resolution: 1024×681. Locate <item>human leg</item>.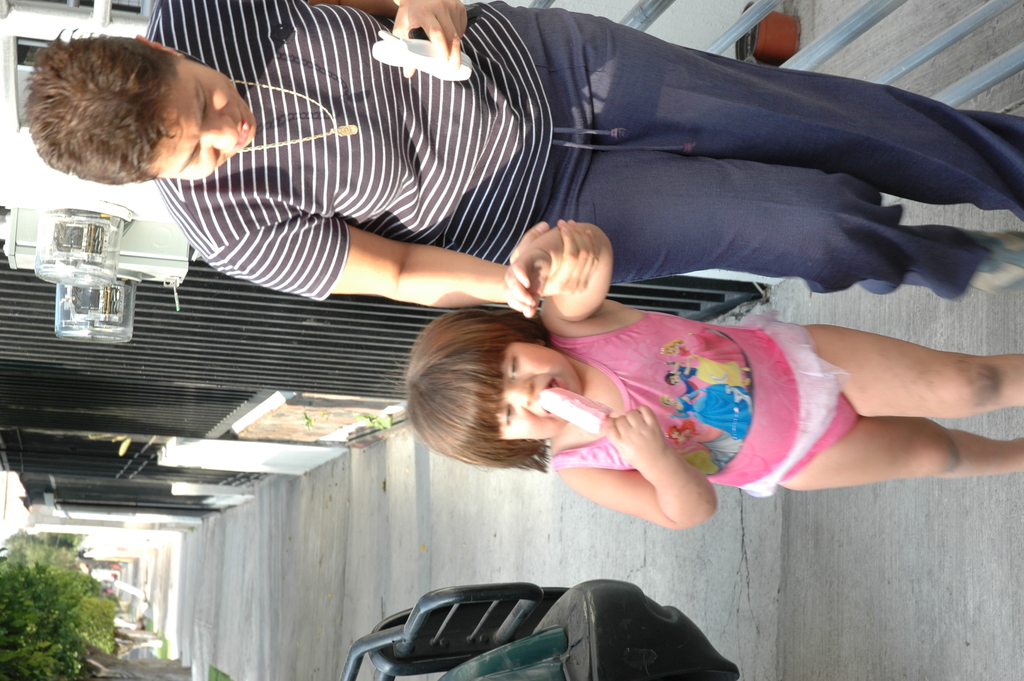
{"left": 577, "top": 13, "right": 1020, "bottom": 200}.
